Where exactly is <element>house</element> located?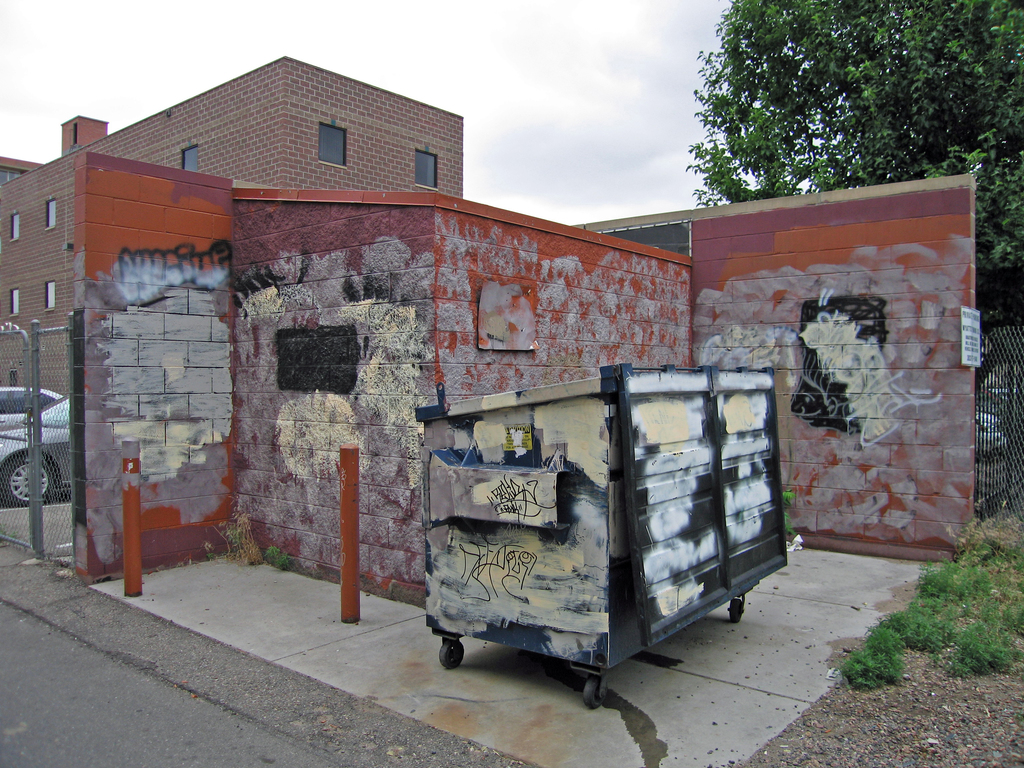
Its bounding box is (0,54,464,387).
